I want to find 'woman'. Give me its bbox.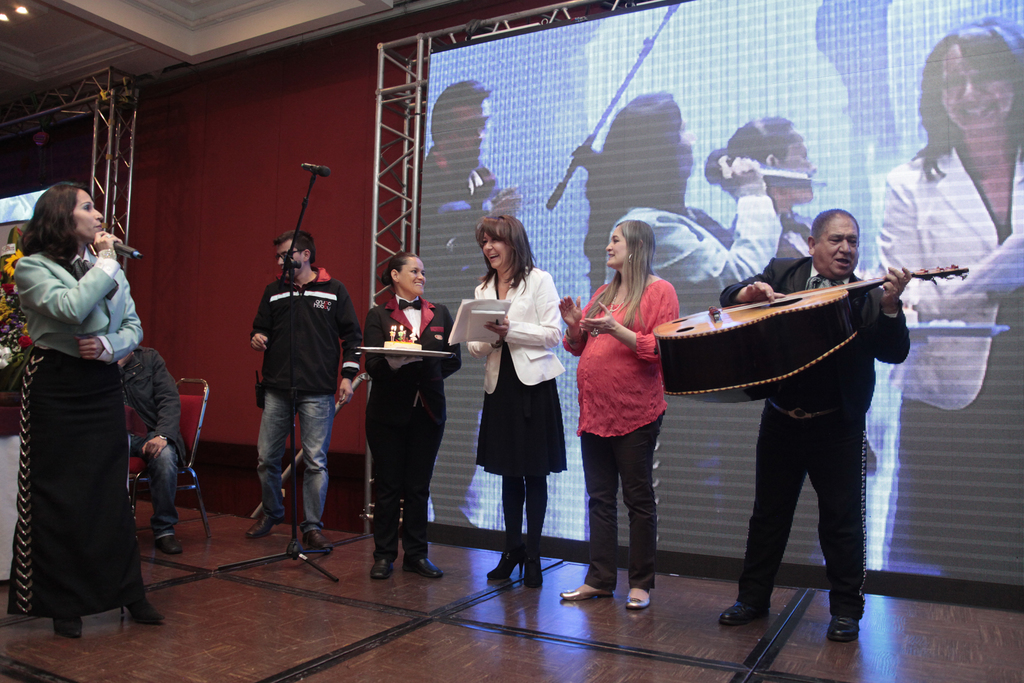
<region>689, 109, 819, 270</region>.
